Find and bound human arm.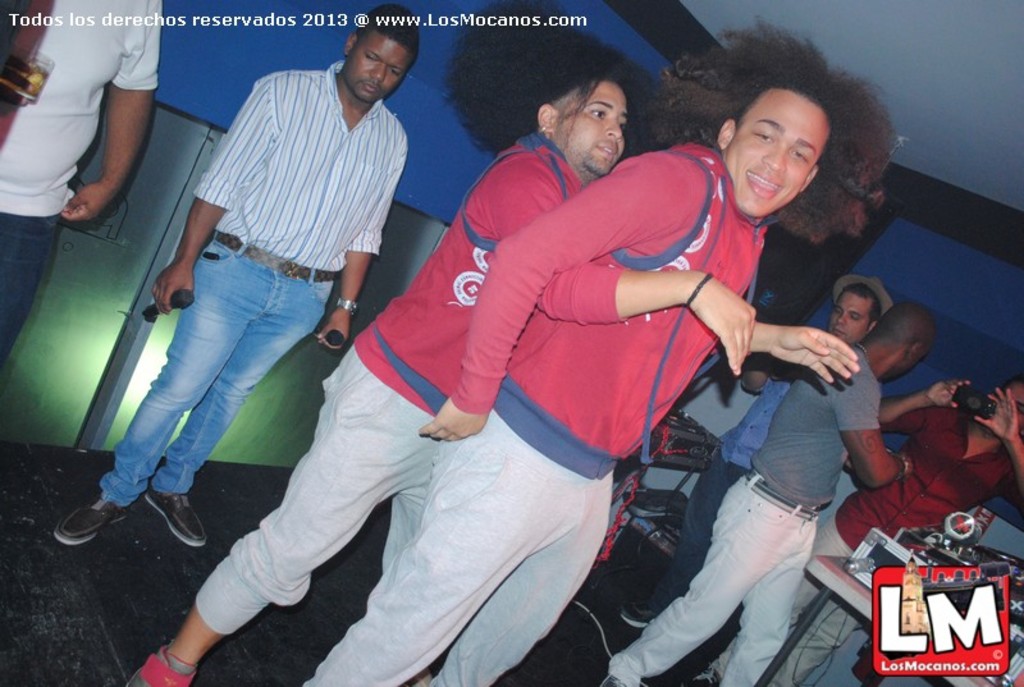
Bound: left=823, top=352, right=925, bottom=485.
